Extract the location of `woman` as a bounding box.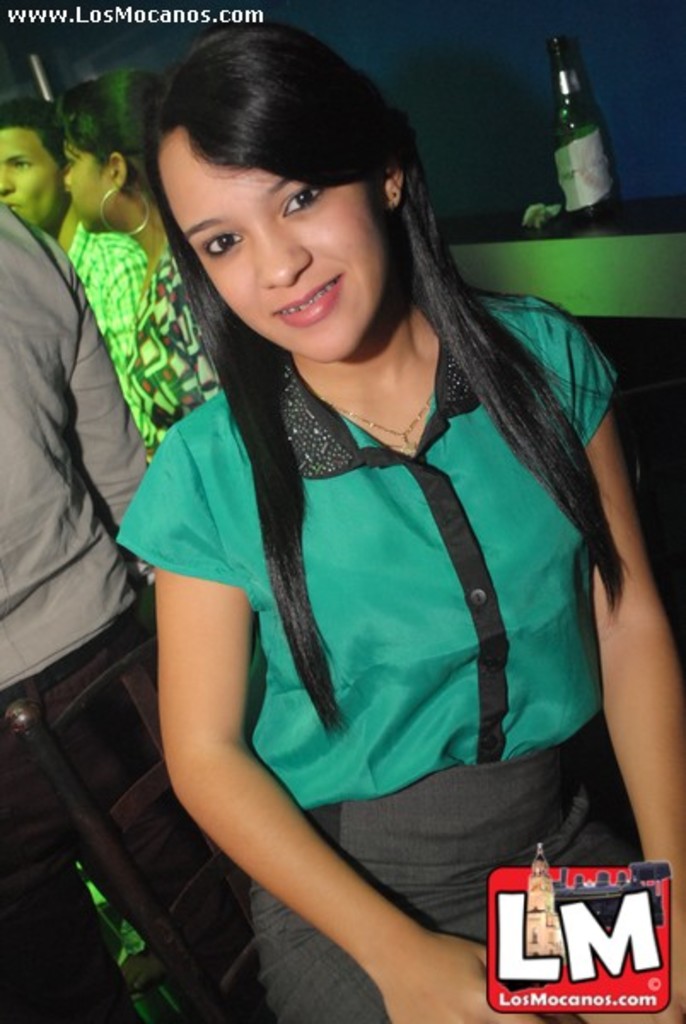
box(51, 73, 217, 997).
